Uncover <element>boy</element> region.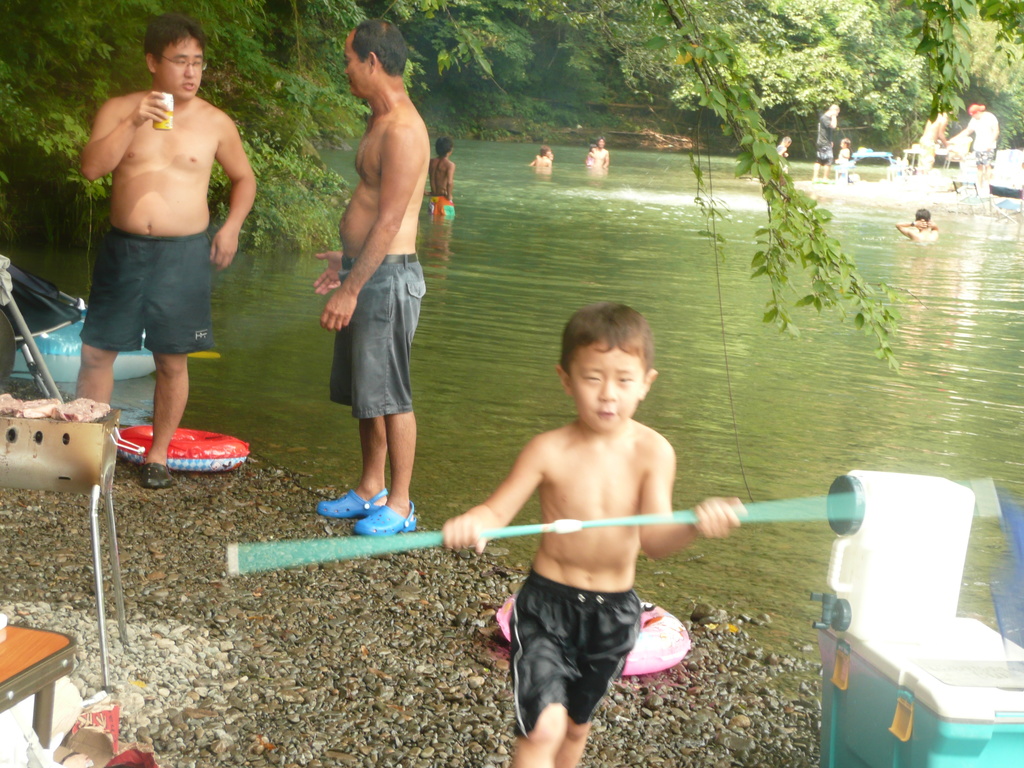
Uncovered: region(410, 303, 778, 741).
